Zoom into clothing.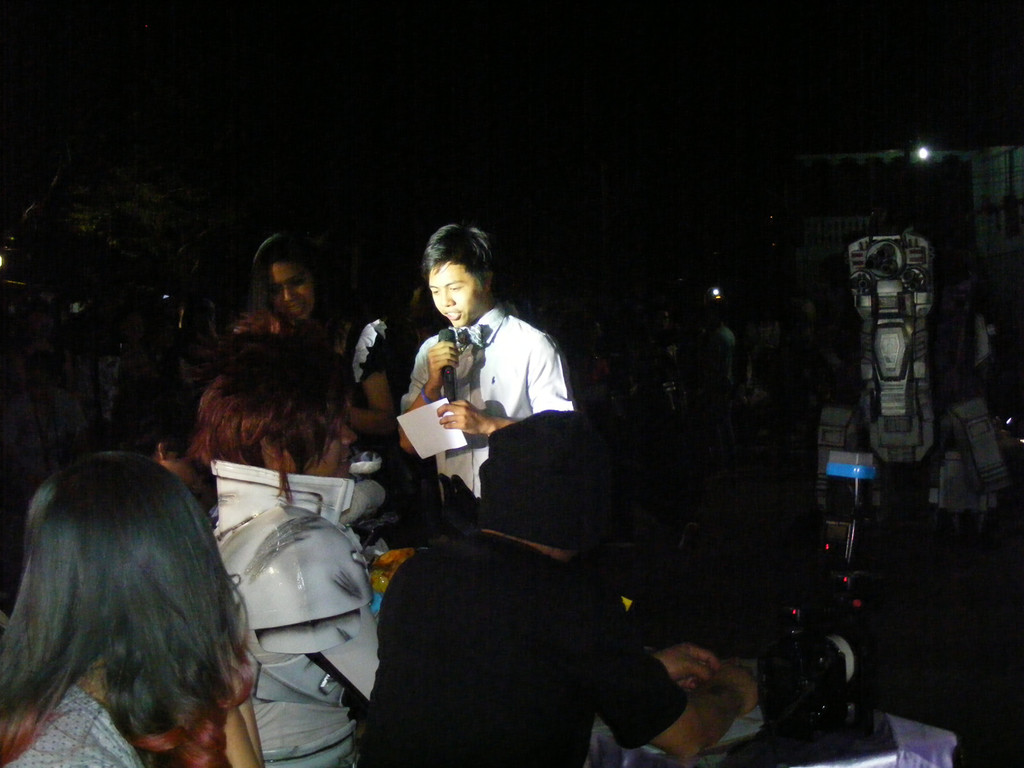
Zoom target: Rect(3, 692, 143, 767).
